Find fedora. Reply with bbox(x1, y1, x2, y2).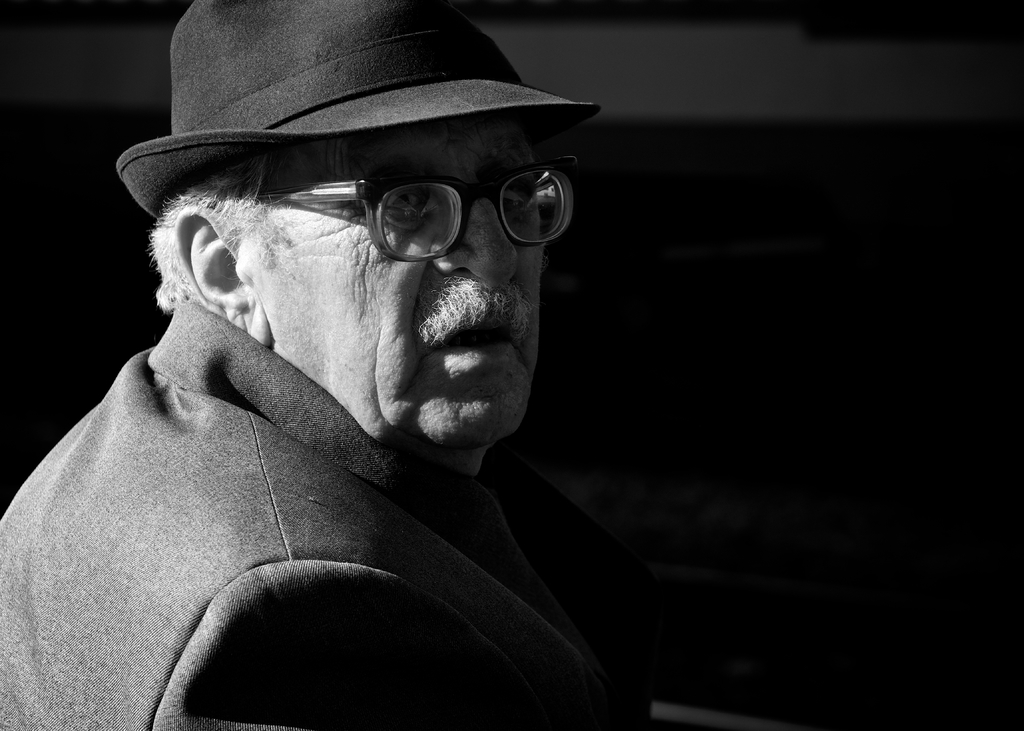
bbox(118, 0, 604, 214).
